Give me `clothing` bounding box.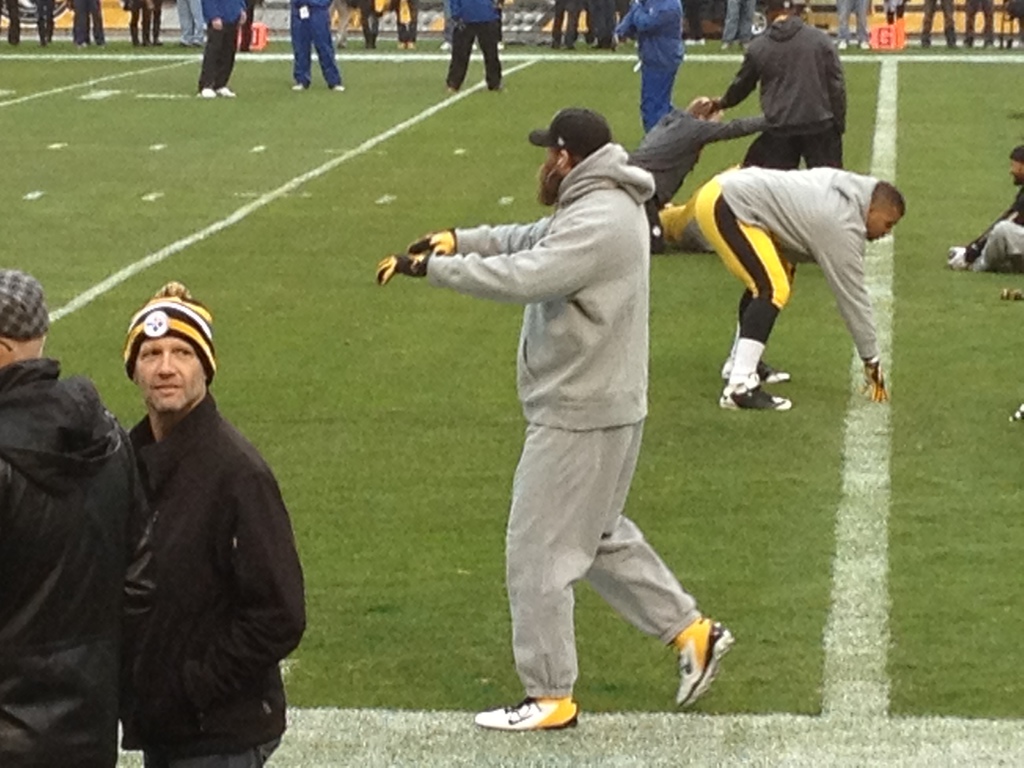
bbox=(0, 0, 20, 45).
